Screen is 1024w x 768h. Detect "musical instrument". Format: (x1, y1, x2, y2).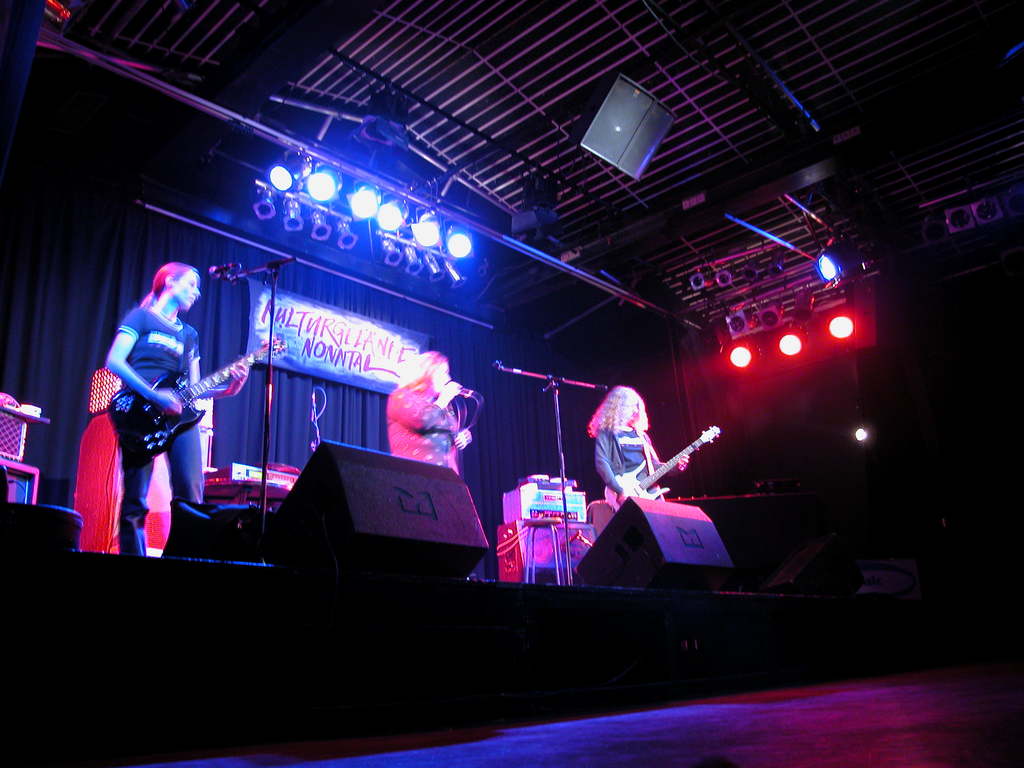
(602, 424, 719, 512).
